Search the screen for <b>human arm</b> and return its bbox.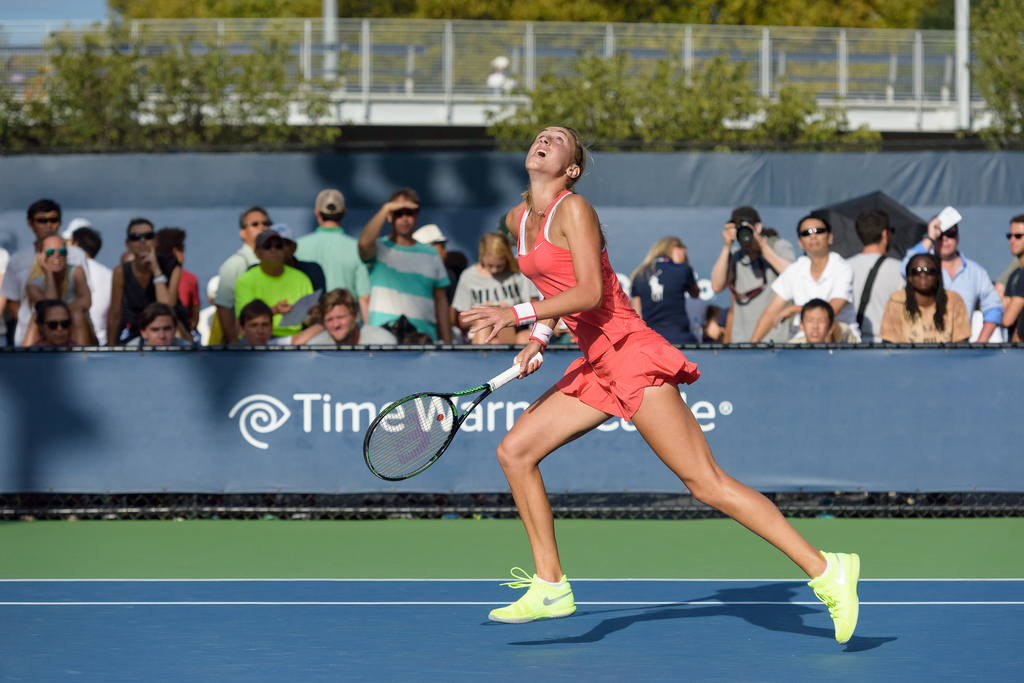
Found: (977, 269, 1004, 342).
